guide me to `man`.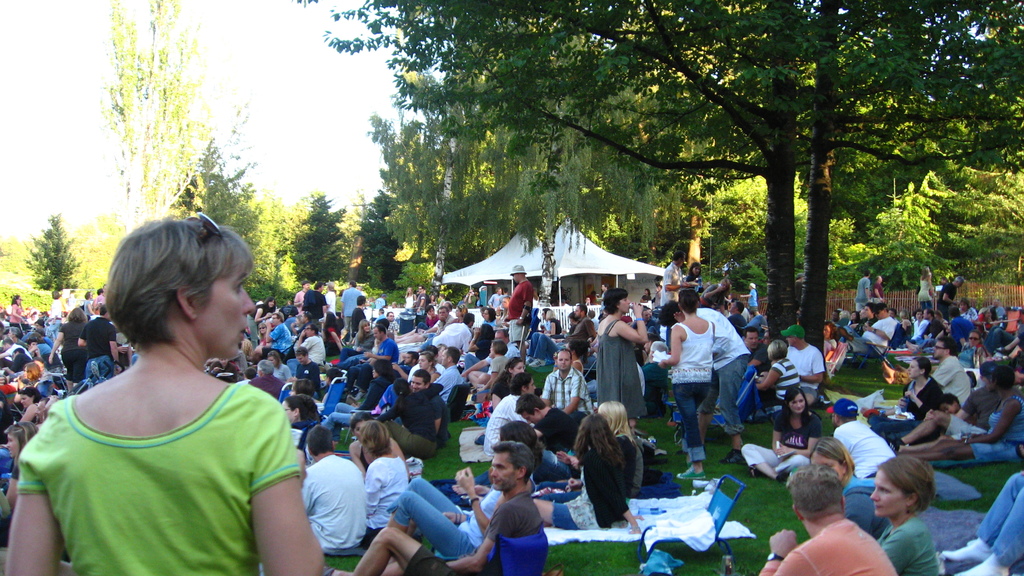
Guidance: <box>420,287,431,302</box>.
